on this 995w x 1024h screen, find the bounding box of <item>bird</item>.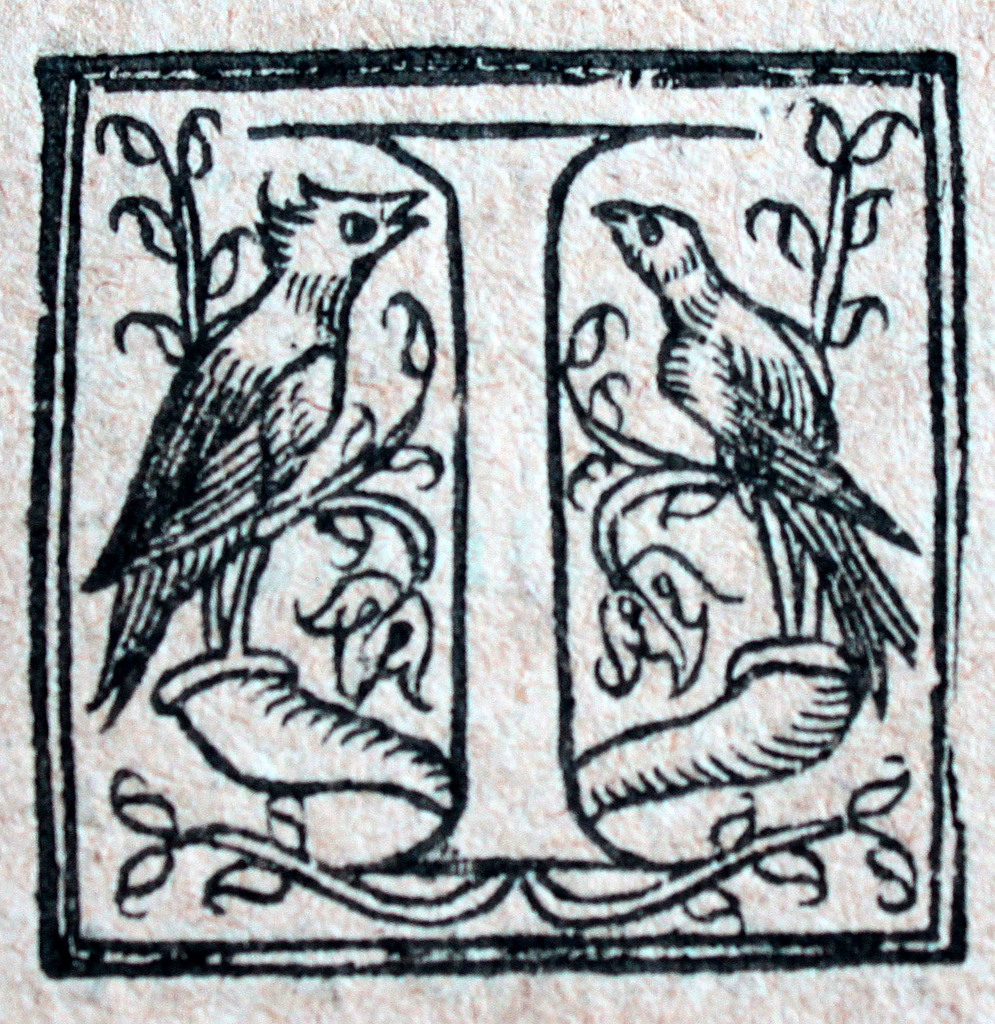
Bounding box: pyautogui.locateOnScreen(77, 186, 493, 852).
